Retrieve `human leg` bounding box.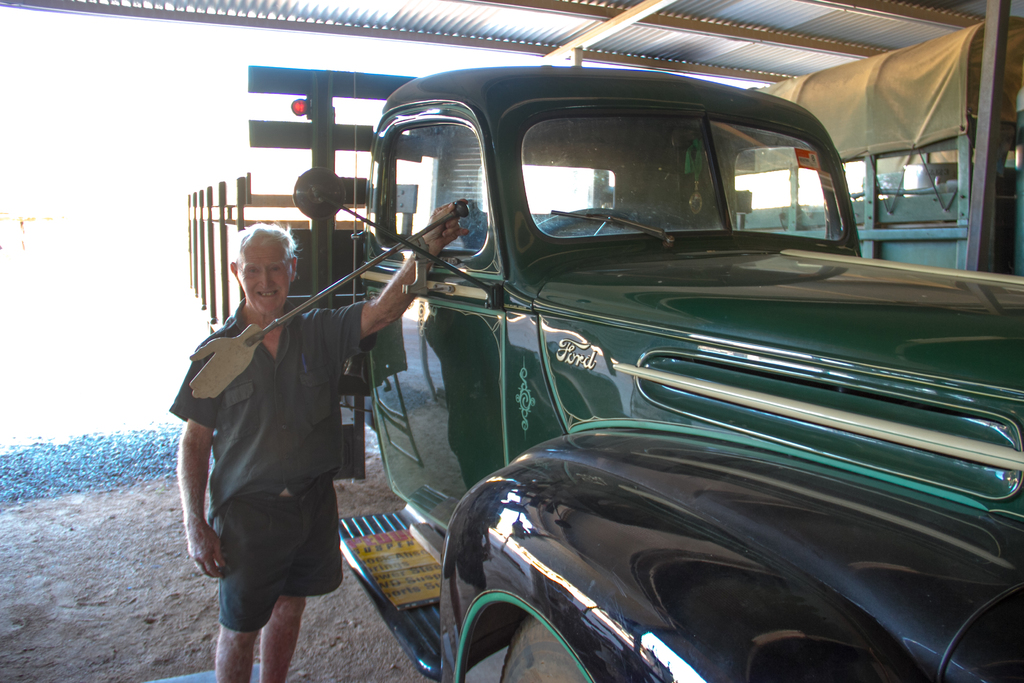
Bounding box: select_region(216, 503, 260, 682).
